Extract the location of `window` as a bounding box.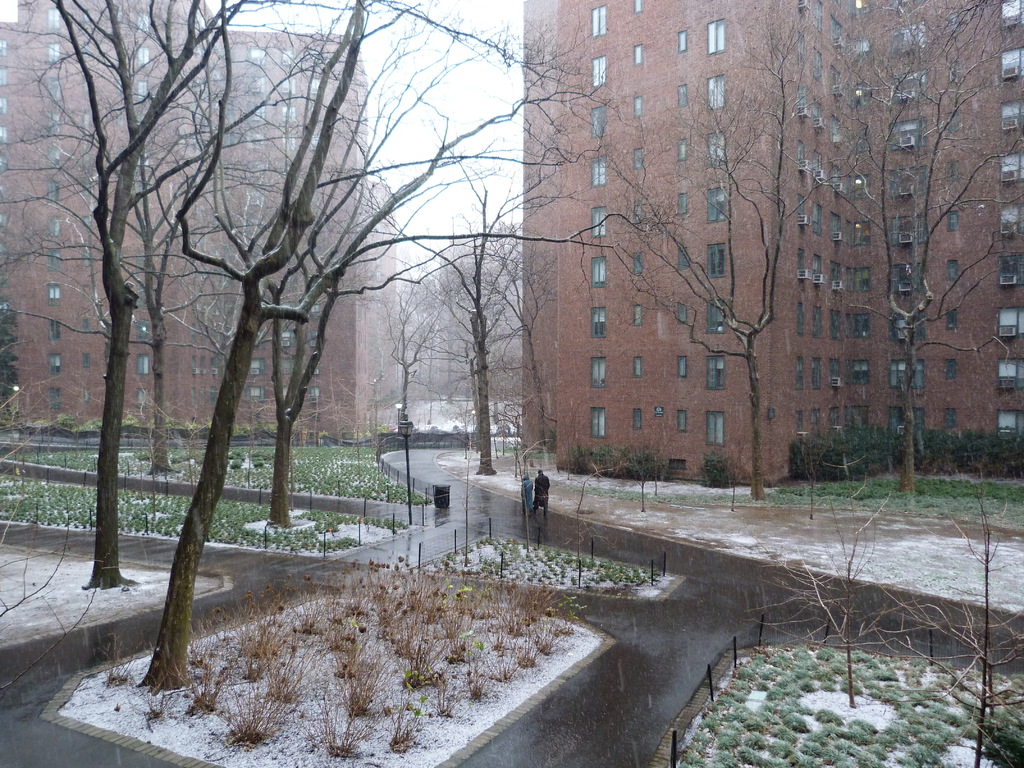
591:156:607:188.
